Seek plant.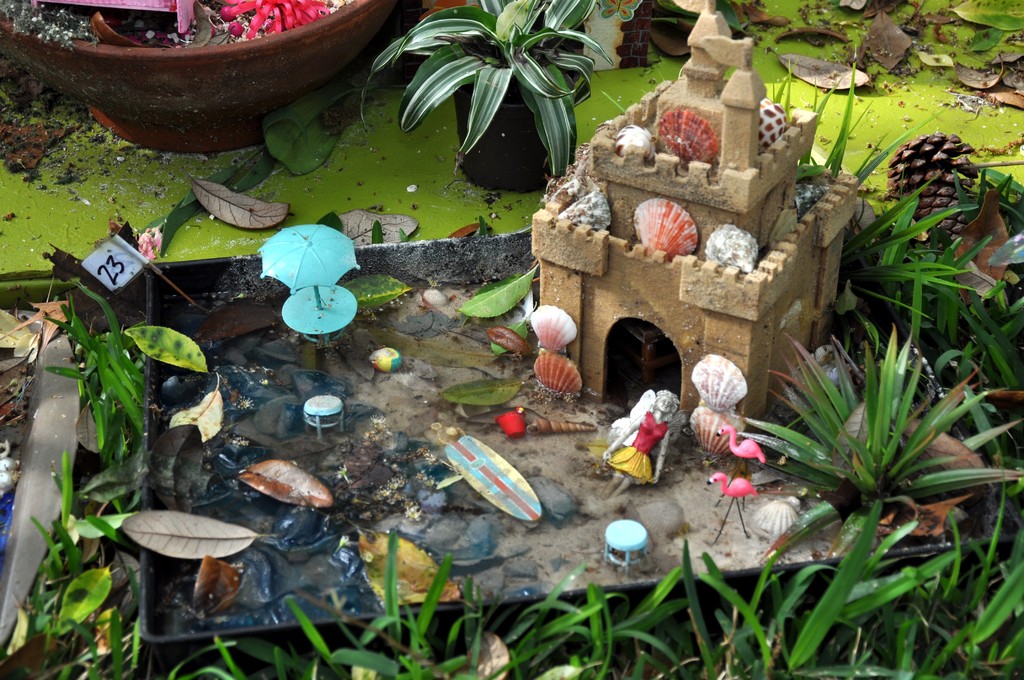
bbox=(766, 29, 955, 213).
